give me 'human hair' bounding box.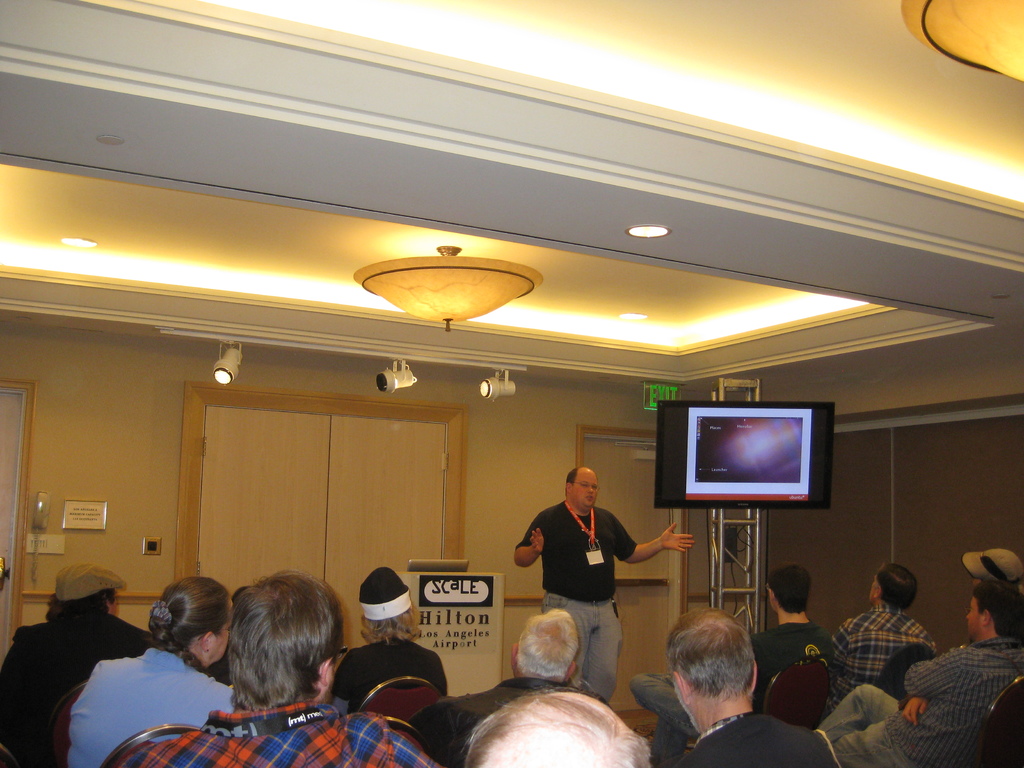
crop(767, 561, 812, 616).
